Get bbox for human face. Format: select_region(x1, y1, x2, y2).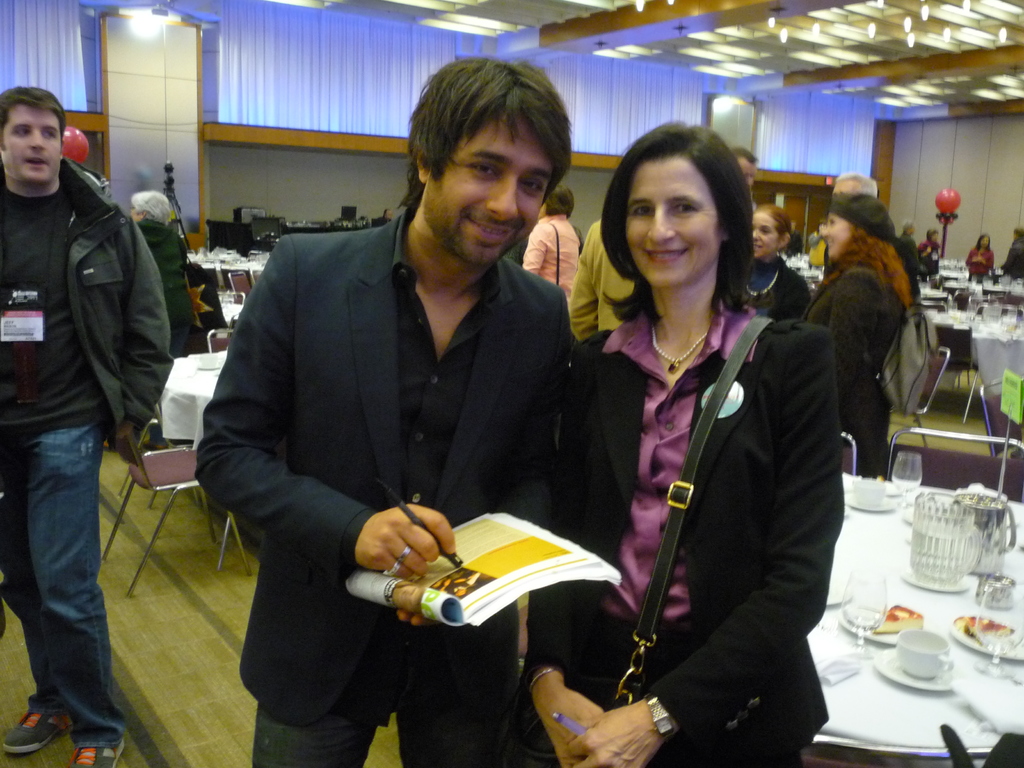
select_region(0, 101, 61, 184).
